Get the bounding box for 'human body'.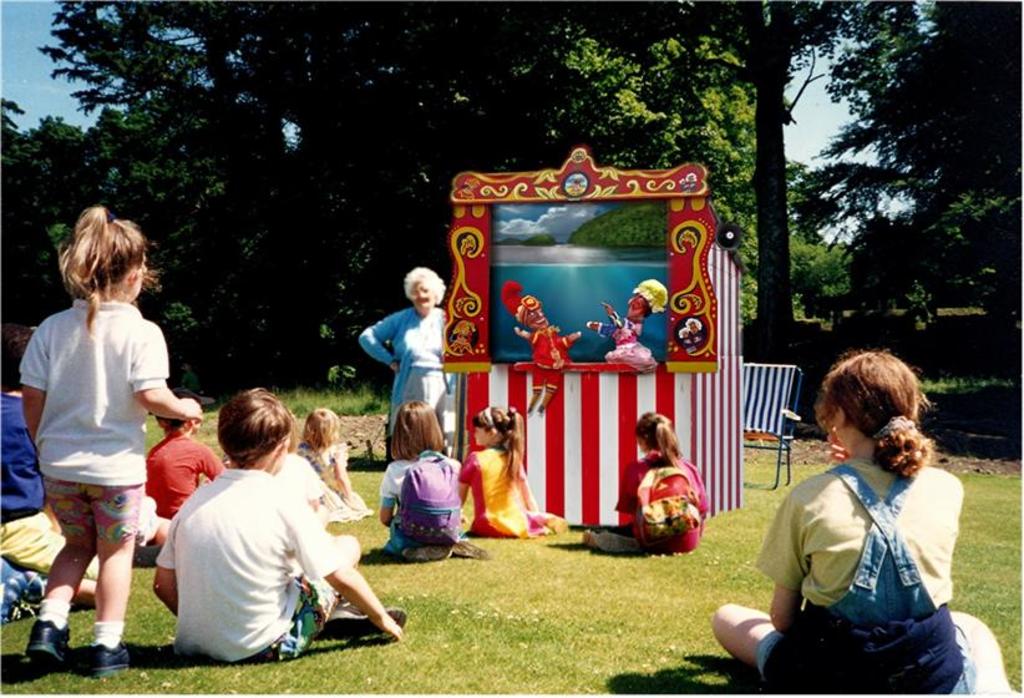
BBox(146, 393, 211, 517).
